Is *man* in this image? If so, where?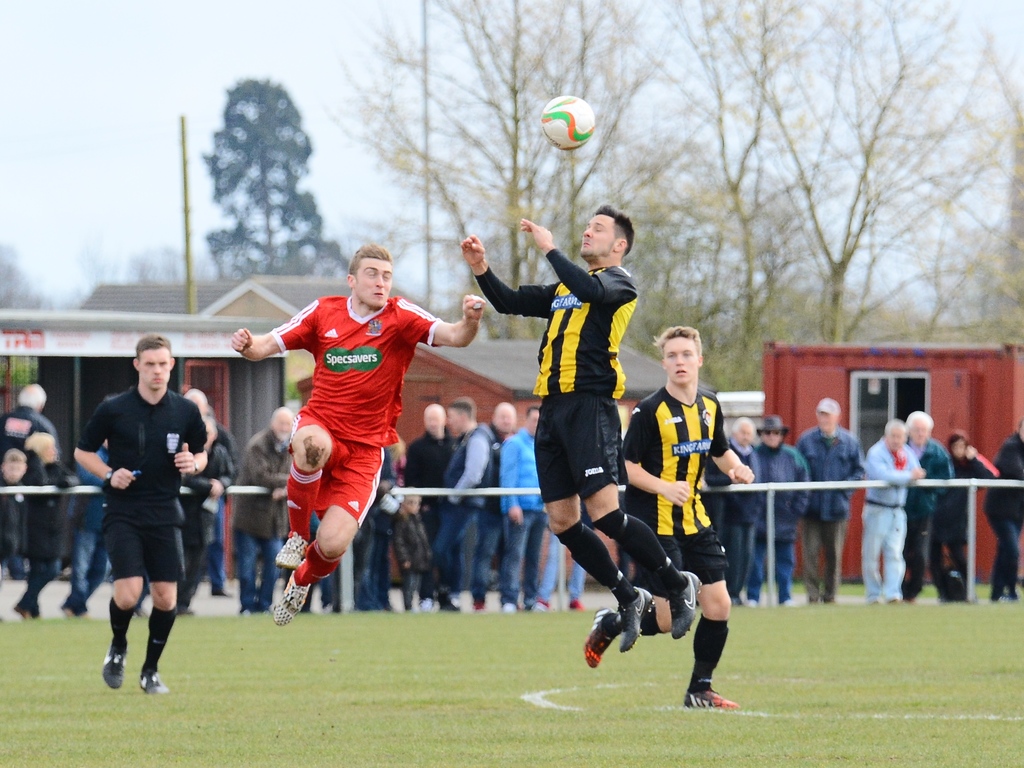
Yes, at {"left": 0, "top": 379, "right": 74, "bottom": 617}.
